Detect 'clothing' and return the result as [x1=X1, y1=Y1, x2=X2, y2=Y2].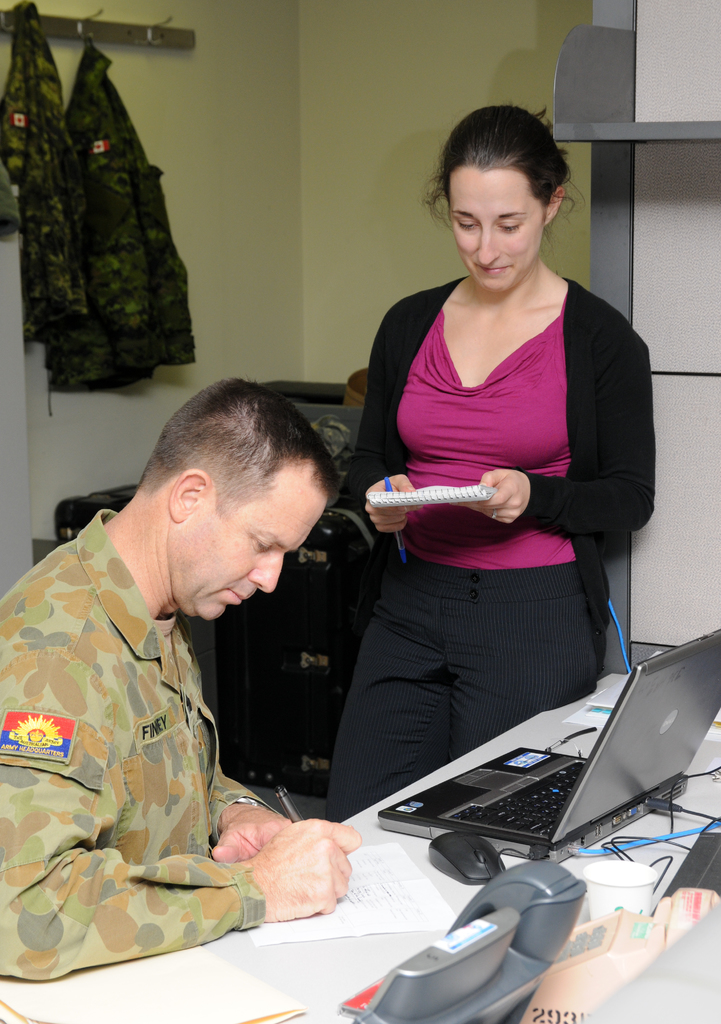
[x1=2, y1=3, x2=93, y2=340].
